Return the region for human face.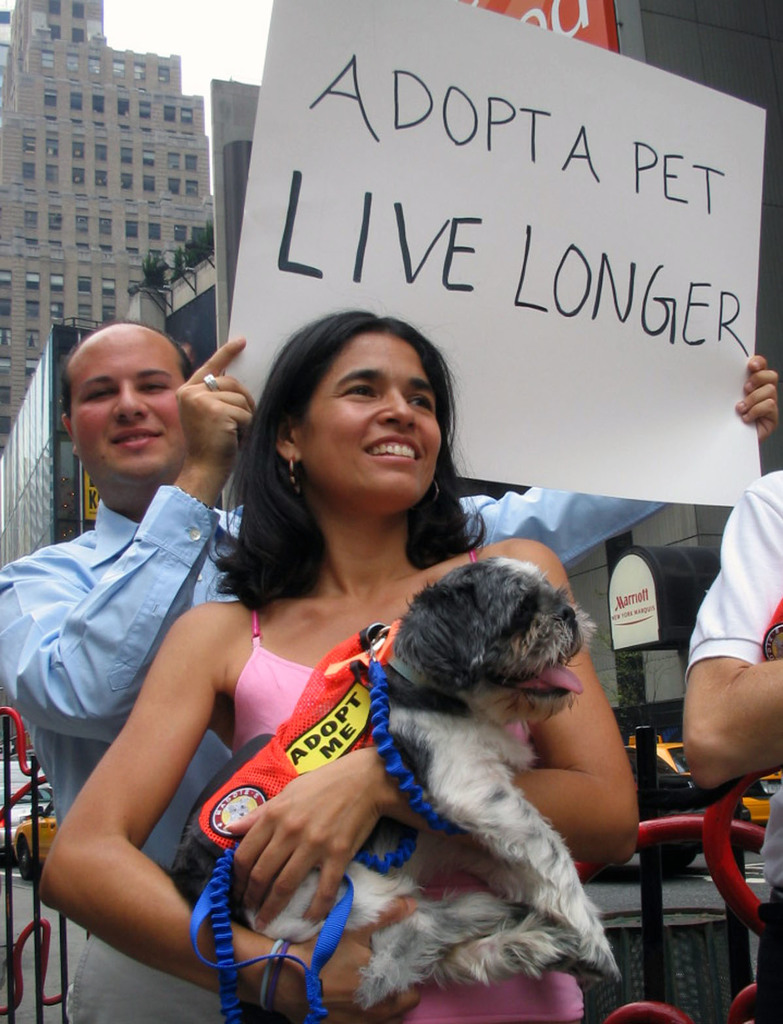
bbox=[275, 333, 437, 503].
